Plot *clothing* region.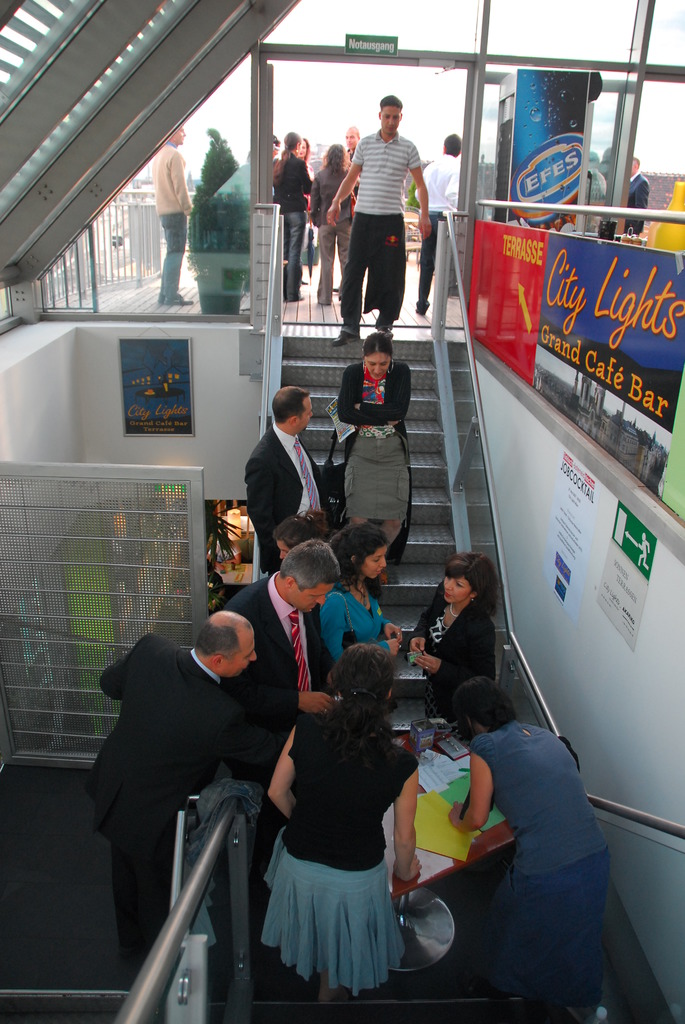
Plotted at region(239, 417, 336, 581).
